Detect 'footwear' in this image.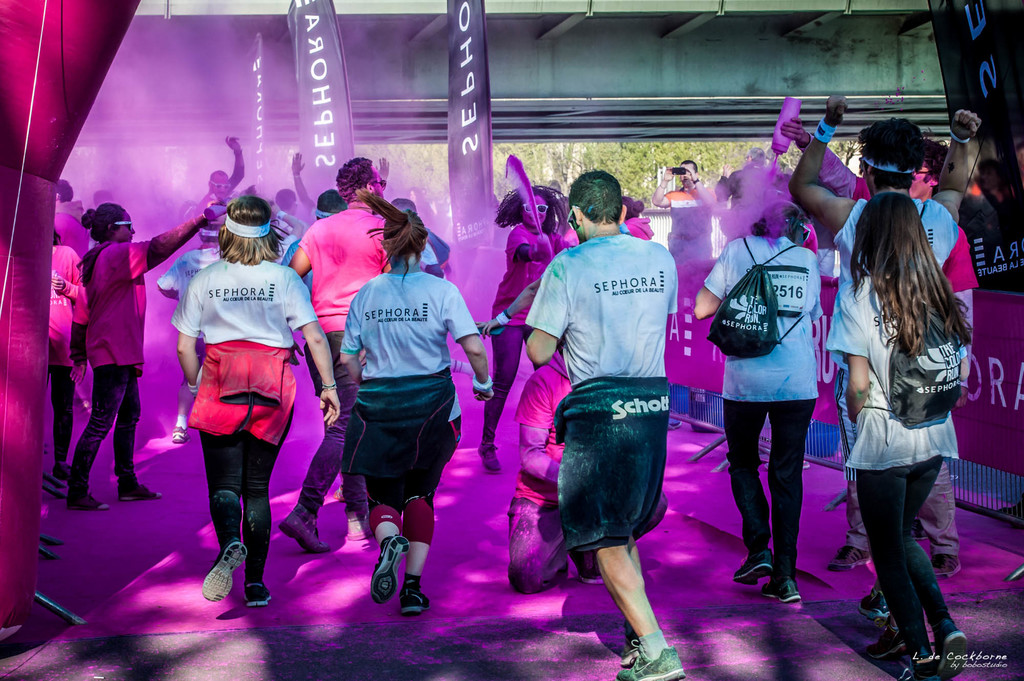
Detection: region(933, 550, 963, 579).
